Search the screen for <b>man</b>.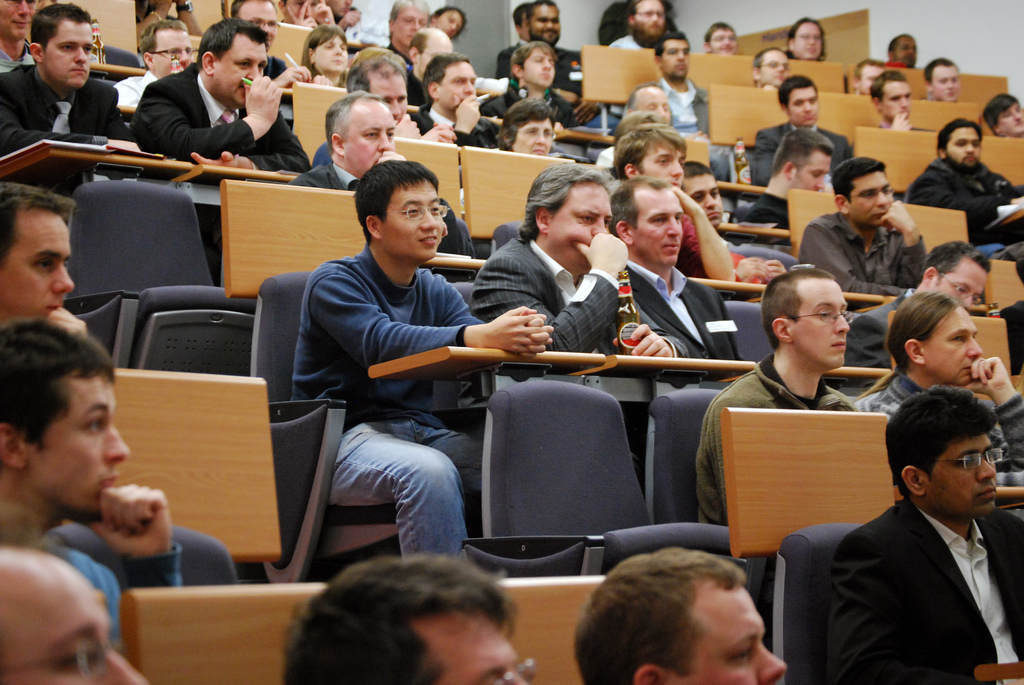
Found at [218,0,307,104].
